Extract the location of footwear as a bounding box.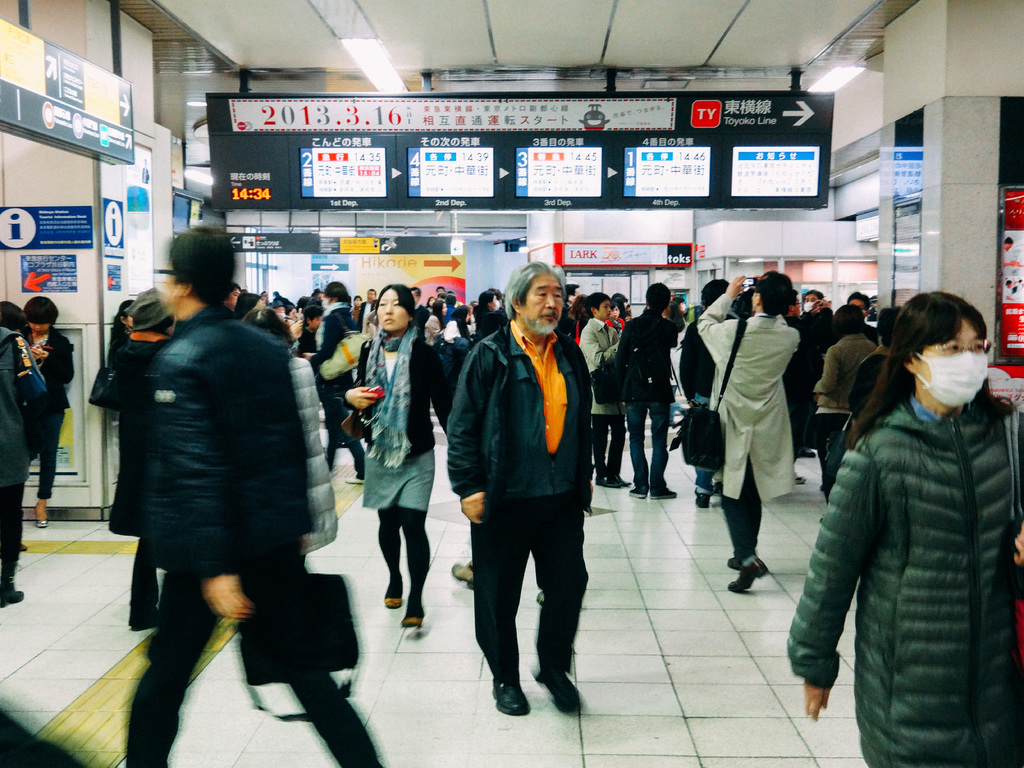
left=650, top=486, right=676, bottom=499.
